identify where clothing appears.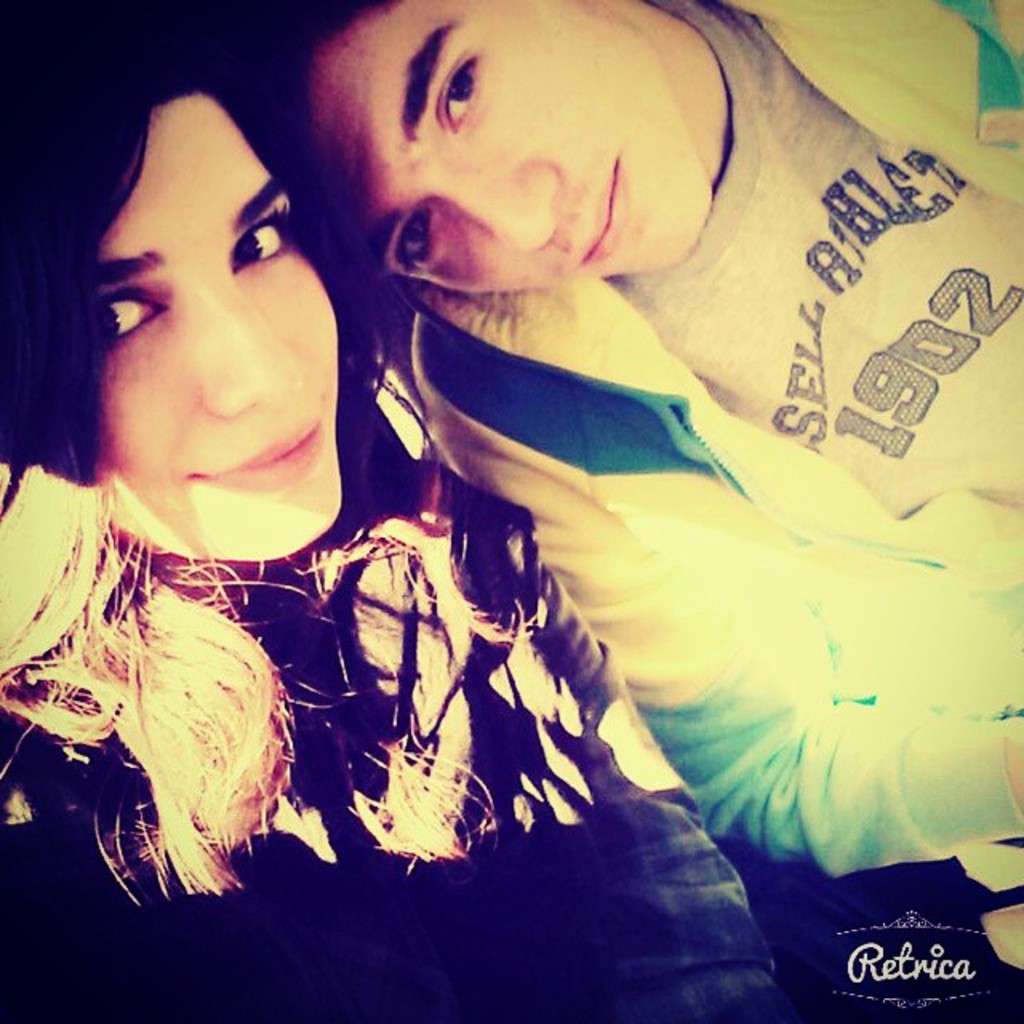
Appears at 0:429:1022:1022.
